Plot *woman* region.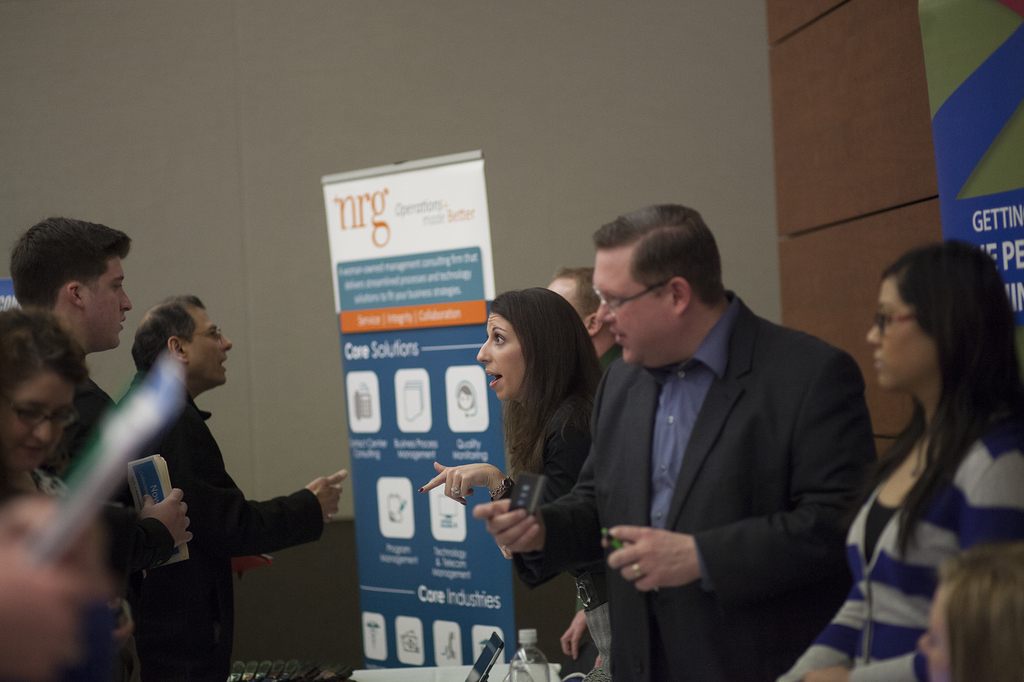
Plotted at (776, 241, 1023, 681).
